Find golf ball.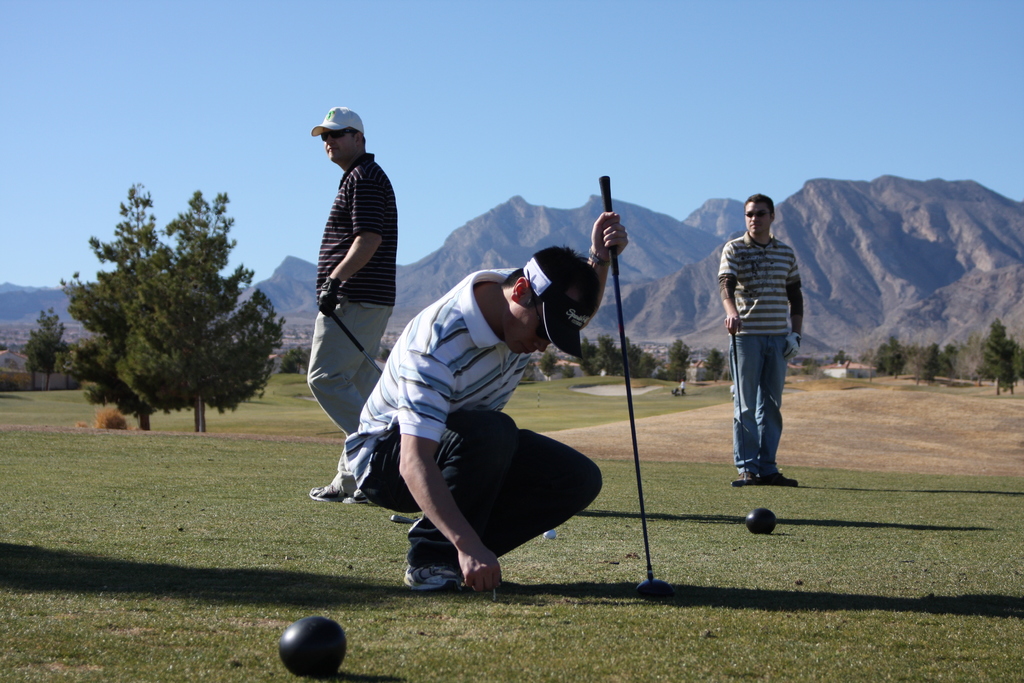
x1=274, y1=611, x2=350, y2=679.
